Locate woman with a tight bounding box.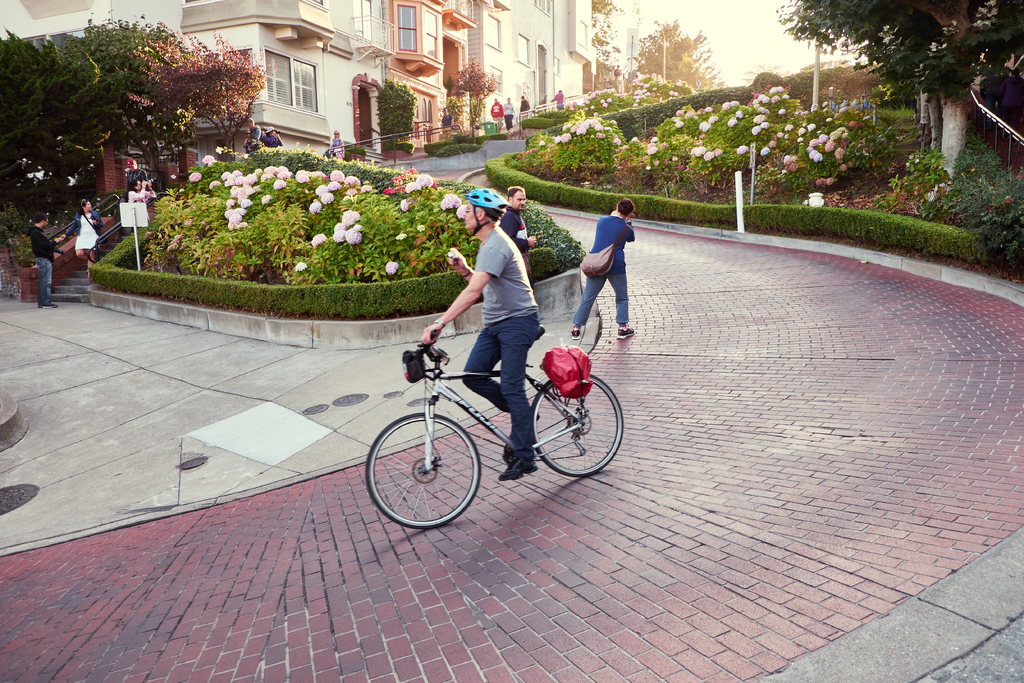
[left=122, top=176, right=152, bottom=204].
